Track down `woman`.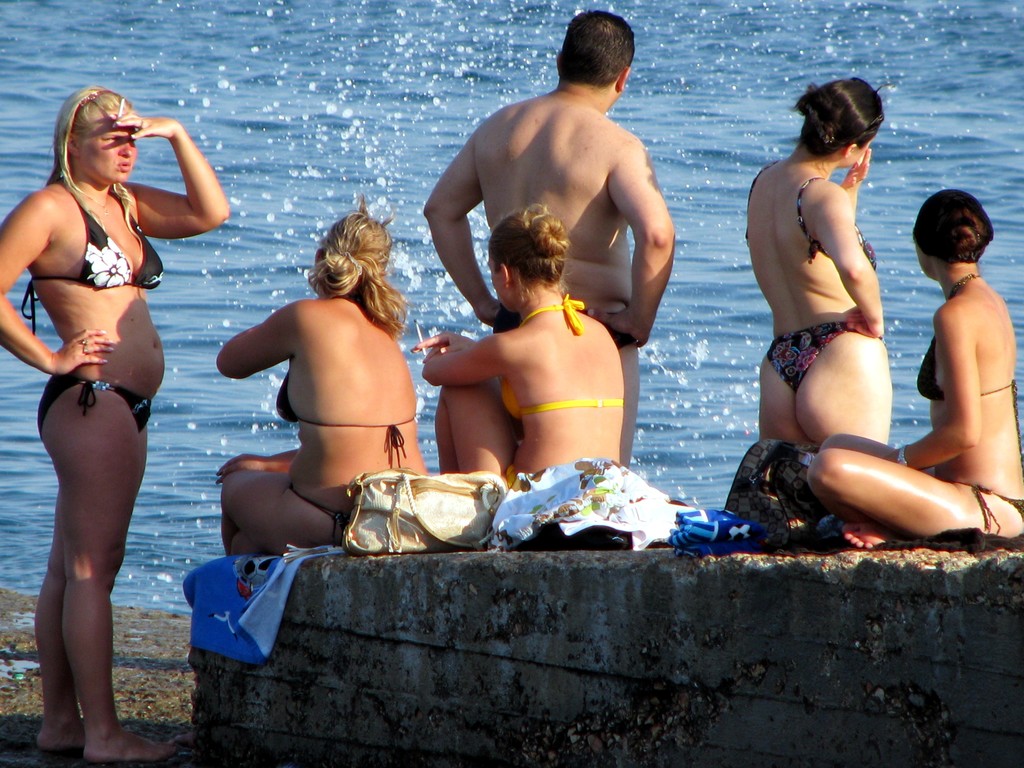
Tracked to 743:76:891:447.
